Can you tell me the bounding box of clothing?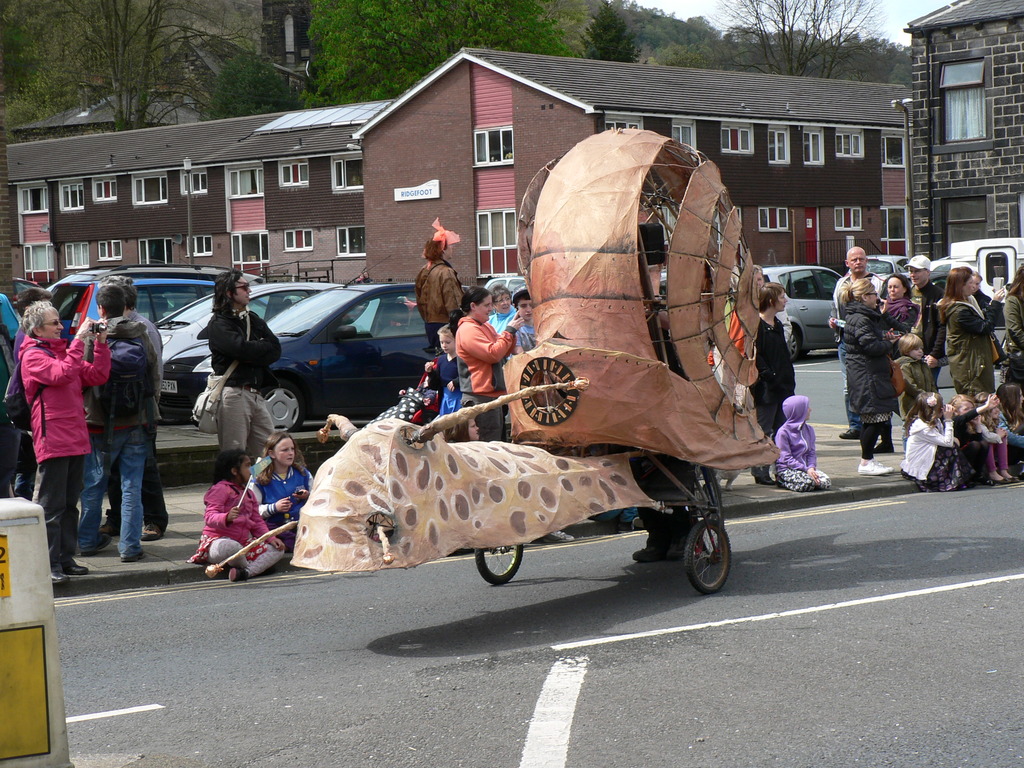
(6,321,40,502).
